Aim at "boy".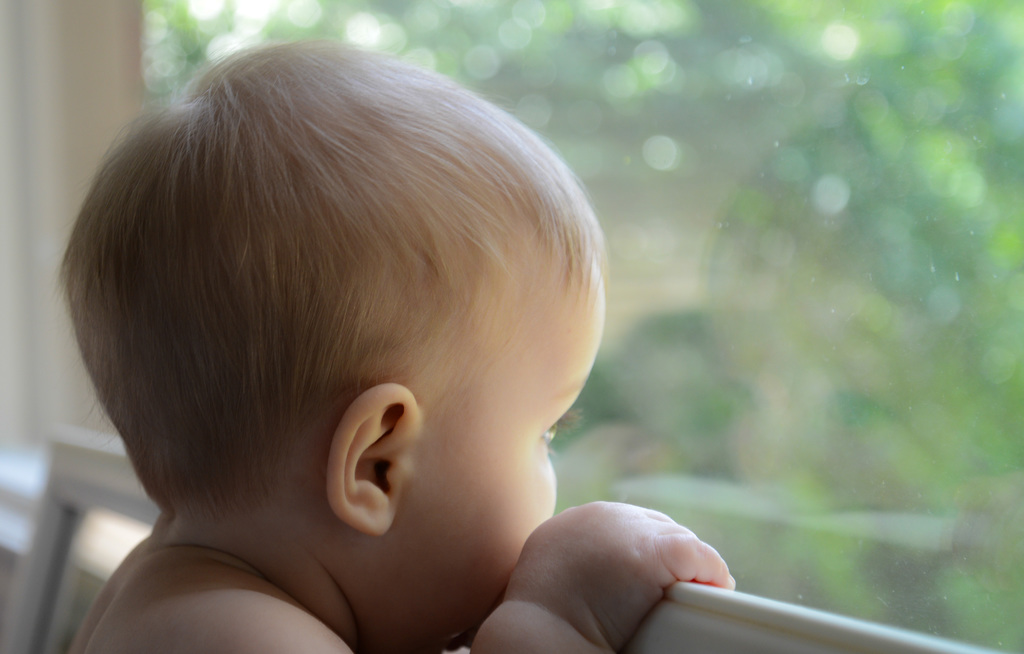
Aimed at 76 0 734 653.
